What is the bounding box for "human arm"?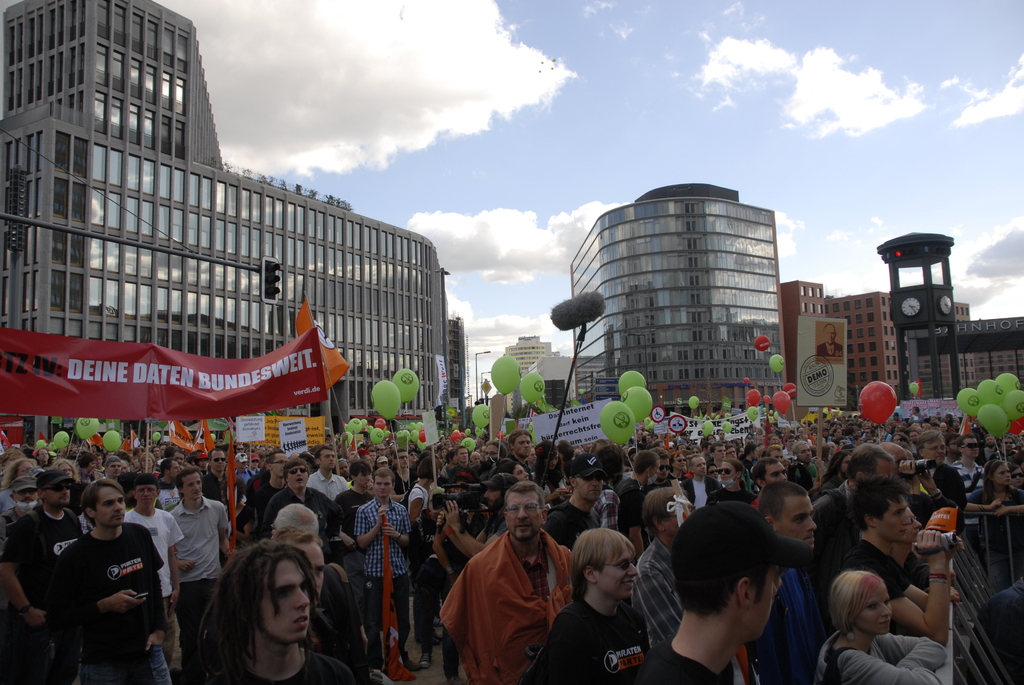
x1=403, y1=484, x2=426, y2=523.
